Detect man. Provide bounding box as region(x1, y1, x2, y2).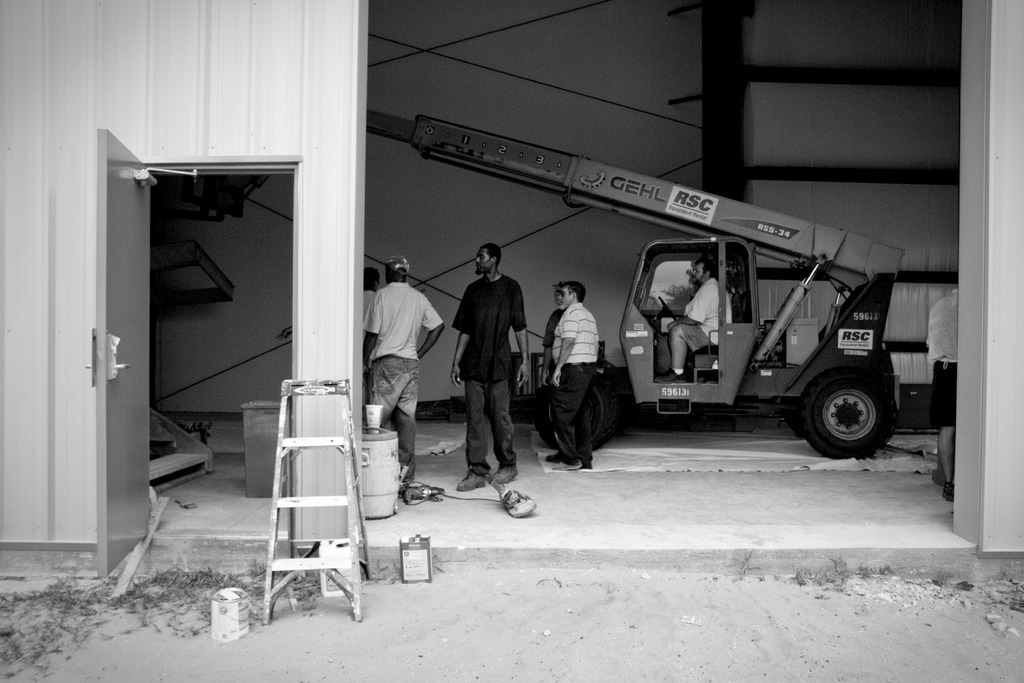
region(362, 265, 378, 328).
